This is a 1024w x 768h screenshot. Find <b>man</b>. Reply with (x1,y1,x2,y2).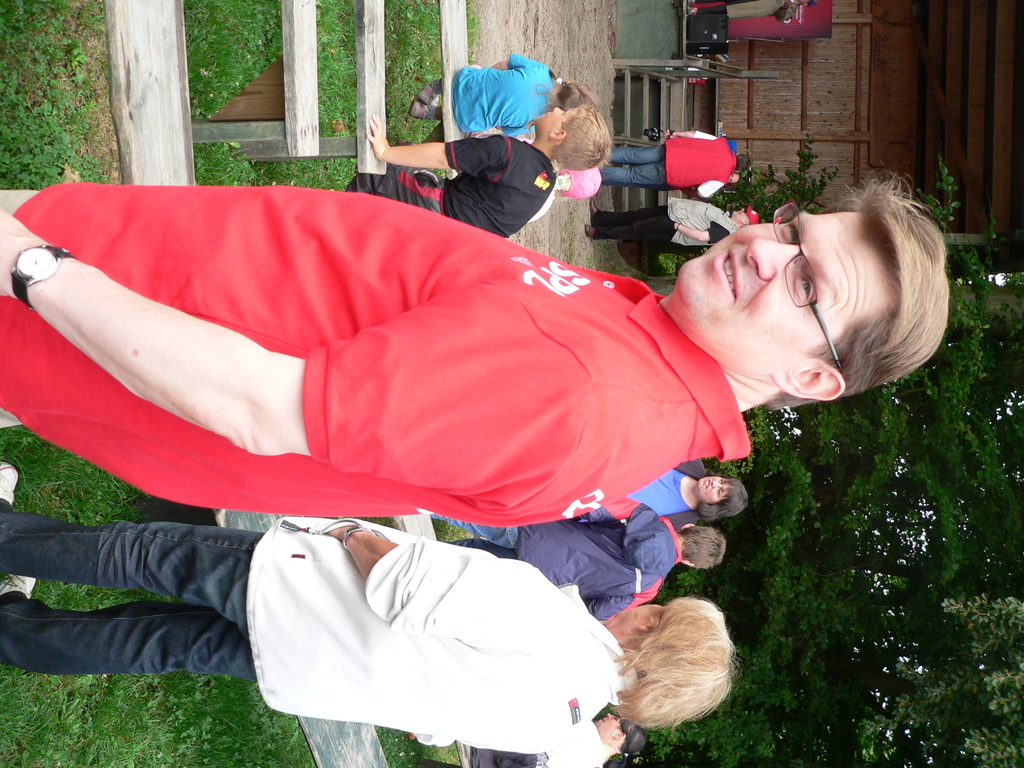
(0,164,954,524).
